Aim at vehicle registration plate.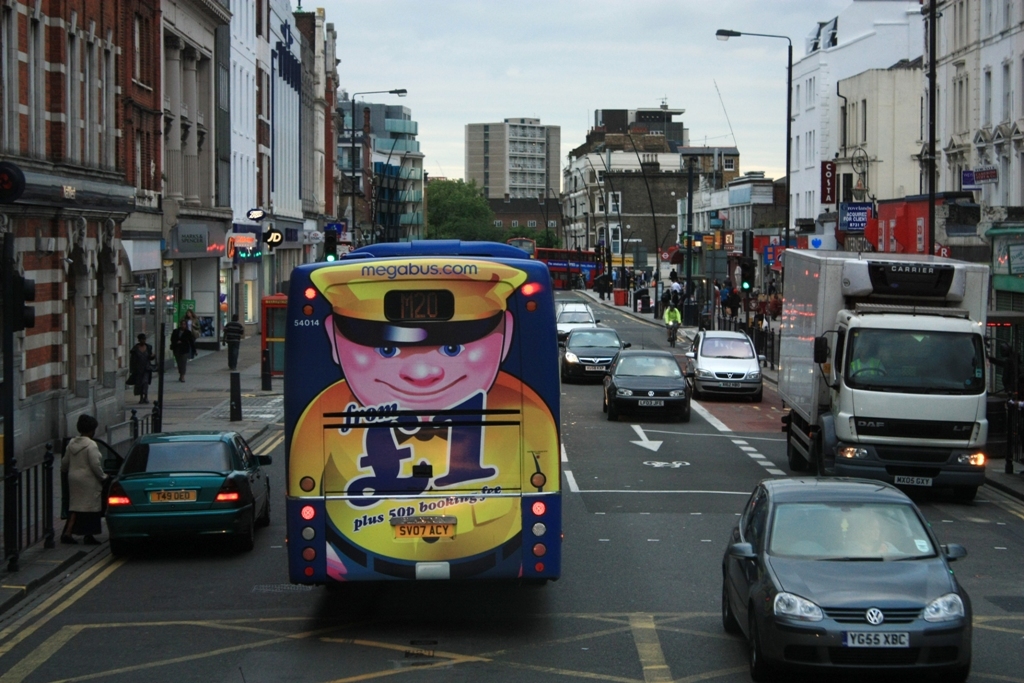
Aimed at (636, 399, 666, 412).
